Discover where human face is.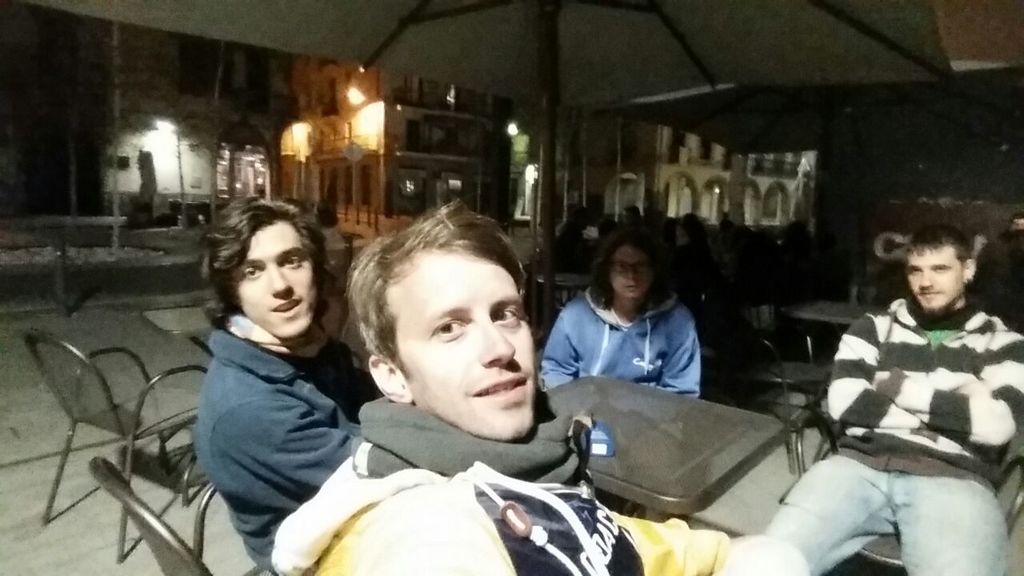
Discovered at bbox(392, 252, 536, 438).
